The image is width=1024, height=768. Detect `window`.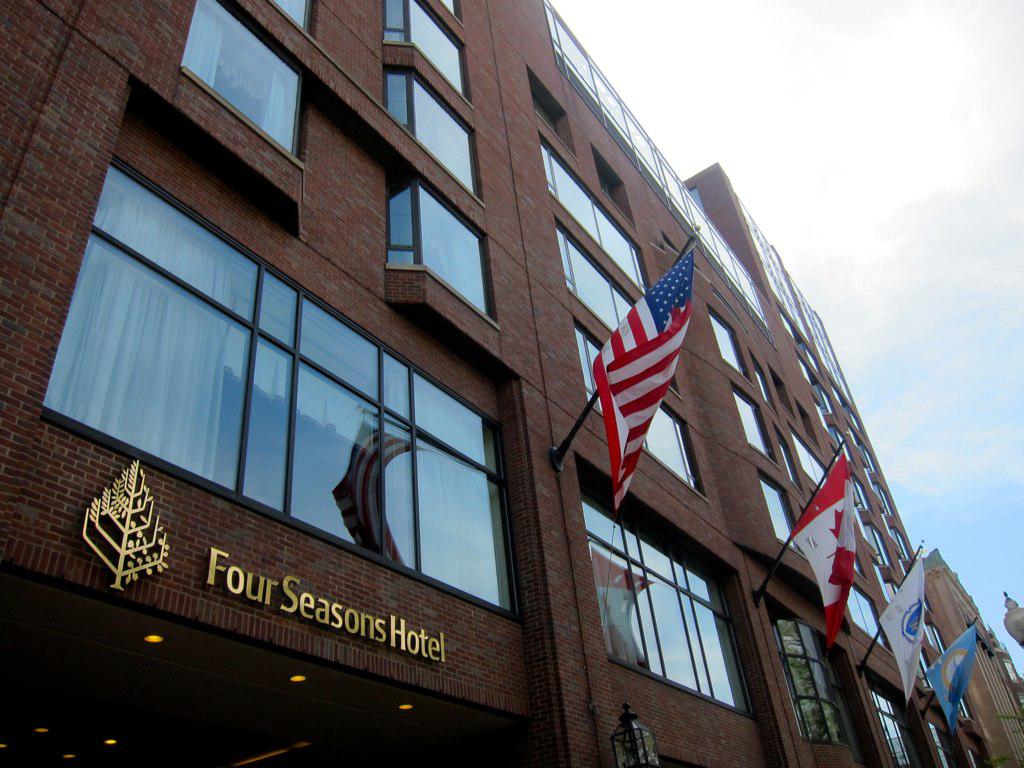
Detection: (left=390, top=71, right=474, bottom=194).
